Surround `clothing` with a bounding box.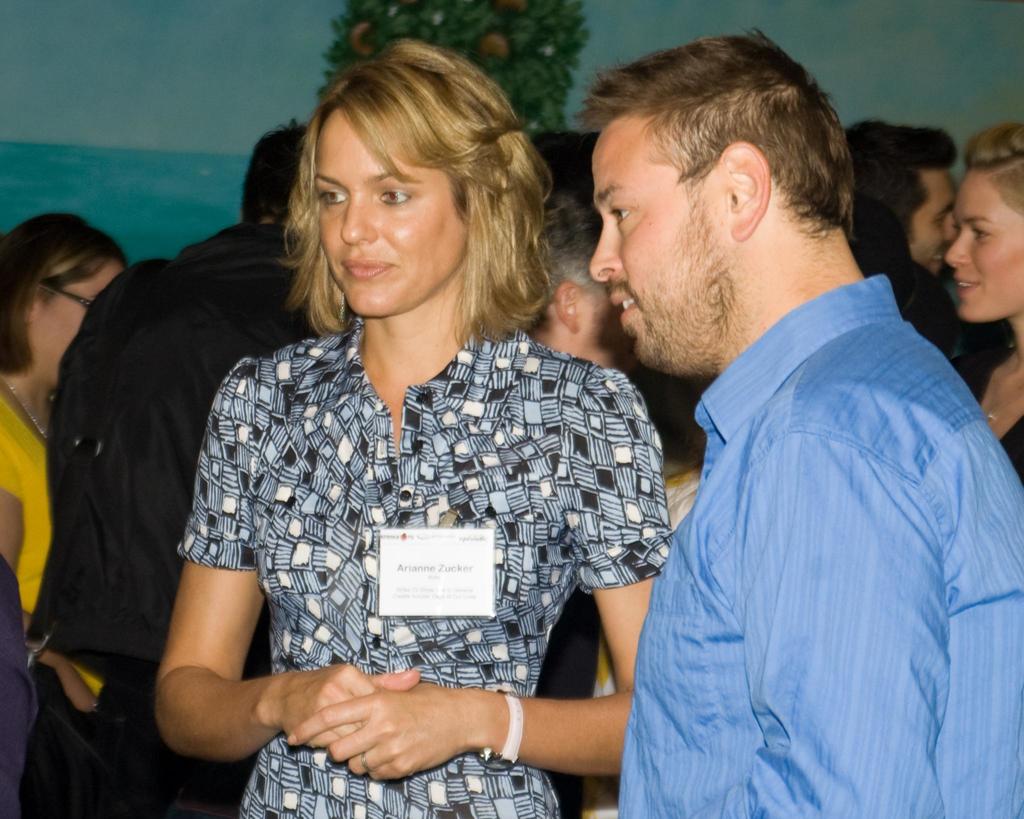
bbox=(44, 221, 311, 815).
